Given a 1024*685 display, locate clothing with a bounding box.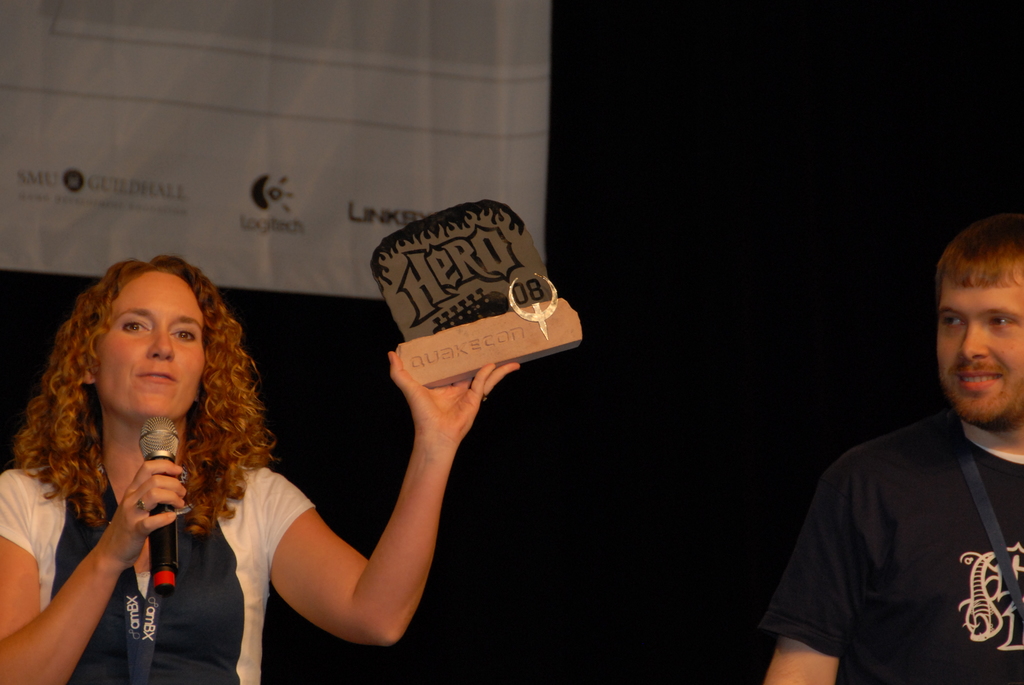
Located: locate(3, 440, 323, 684).
